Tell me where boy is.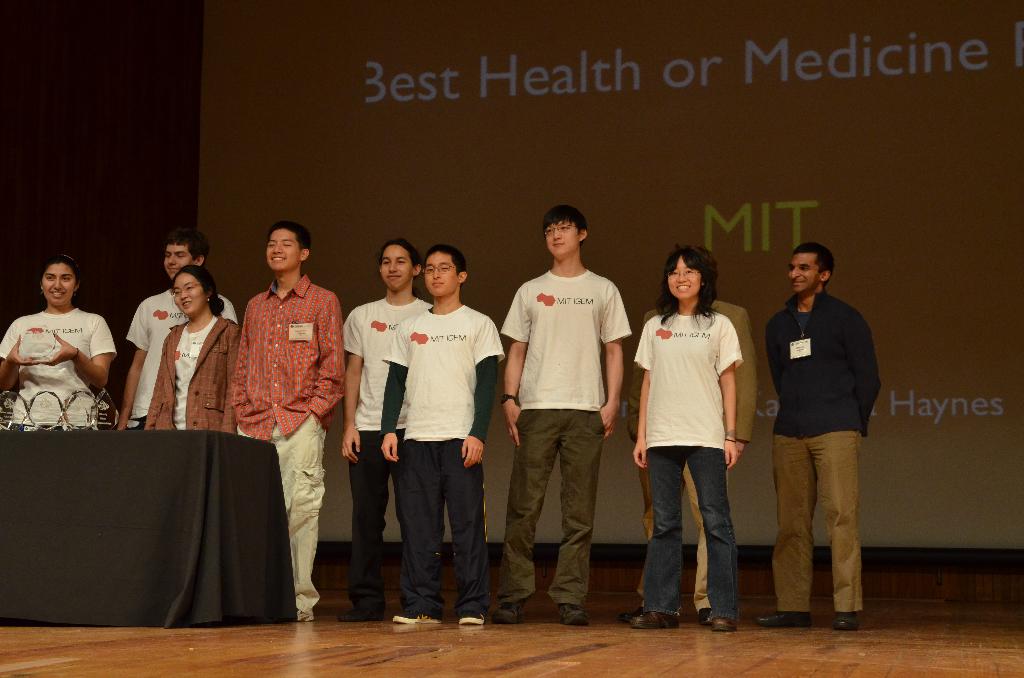
boy is at (left=380, top=243, right=508, bottom=625).
